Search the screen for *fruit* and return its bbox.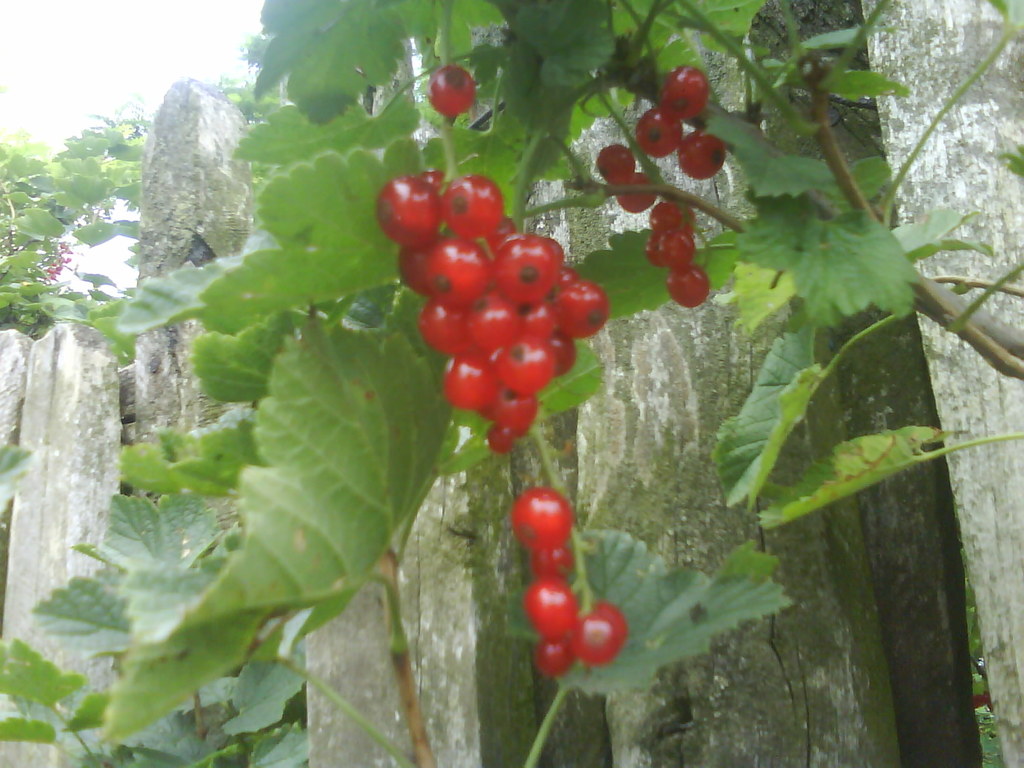
Found: (x1=429, y1=61, x2=479, y2=119).
